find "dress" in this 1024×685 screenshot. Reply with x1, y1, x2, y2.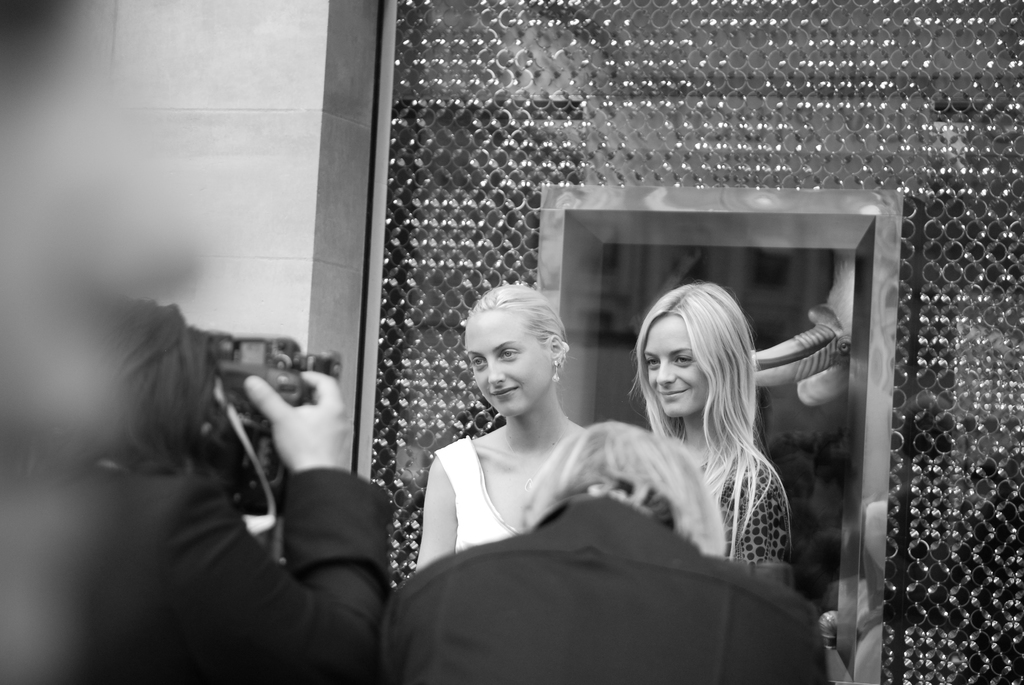
428, 431, 533, 550.
